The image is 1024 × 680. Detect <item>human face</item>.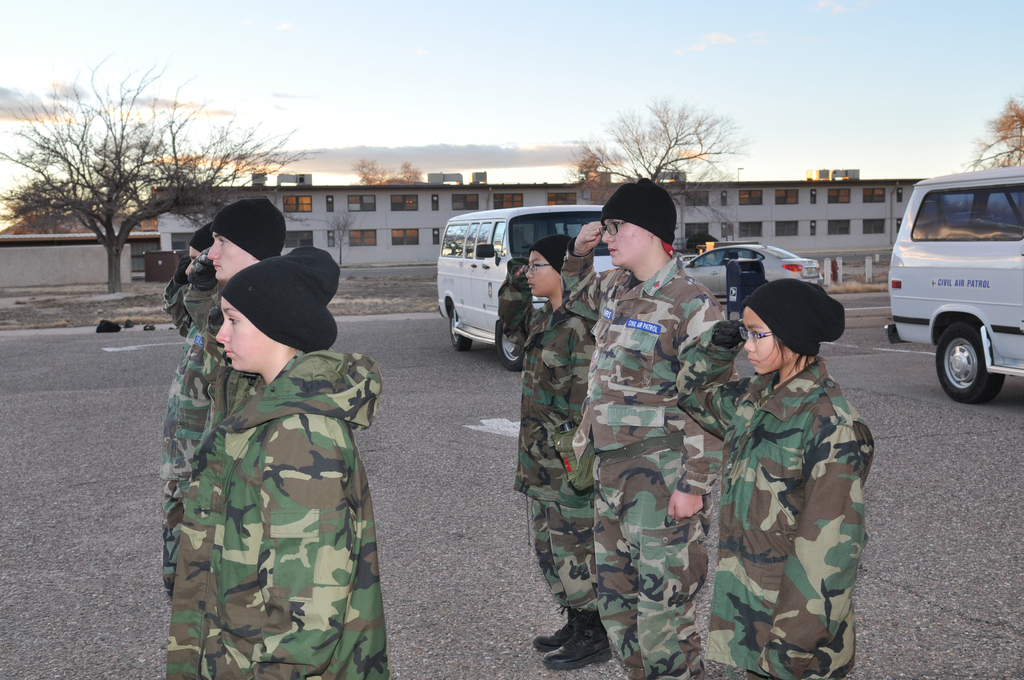
Detection: (599,218,649,264).
